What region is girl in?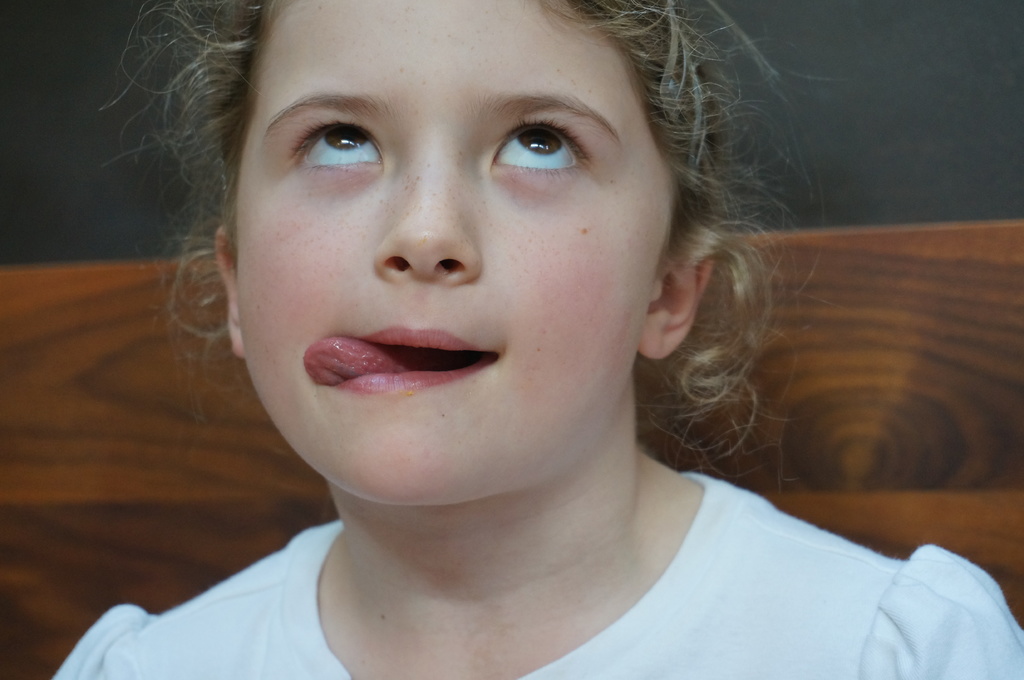
pyautogui.locateOnScreen(52, 0, 1023, 679).
